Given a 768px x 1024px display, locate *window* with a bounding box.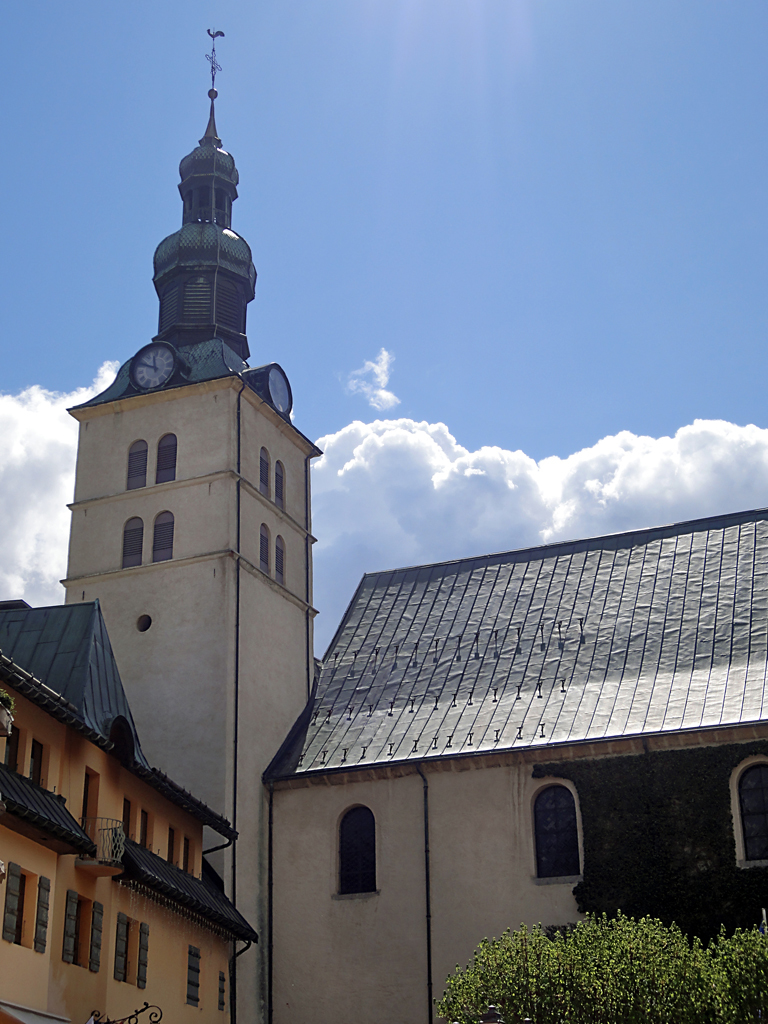
Located: bbox=[273, 462, 284, 497].
